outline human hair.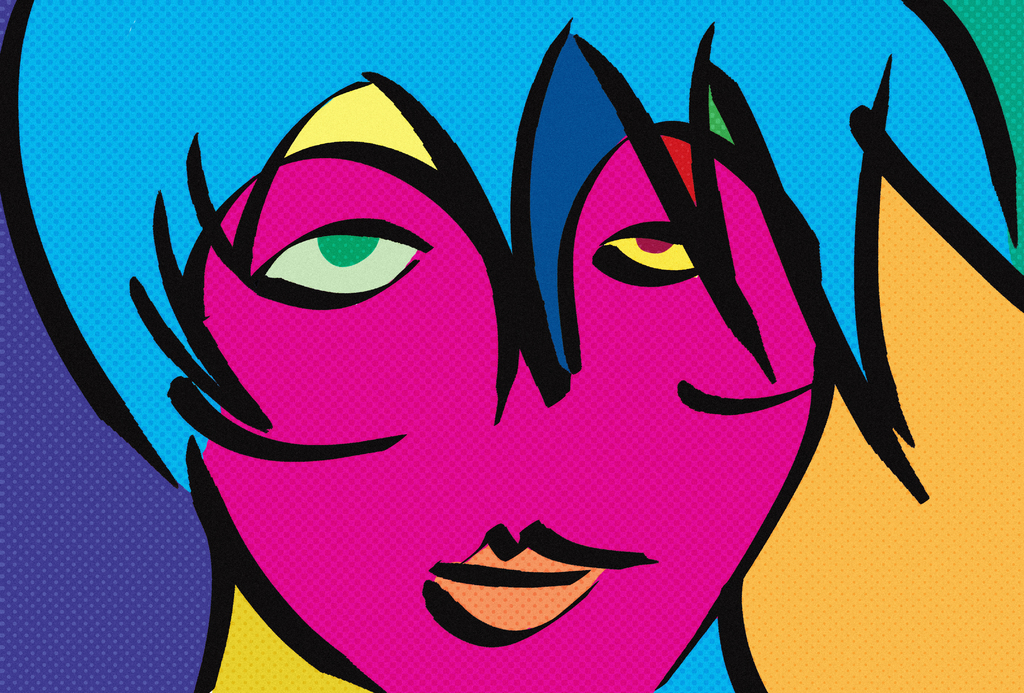
Outline: bbox=[0, 0, 1011, 504].
